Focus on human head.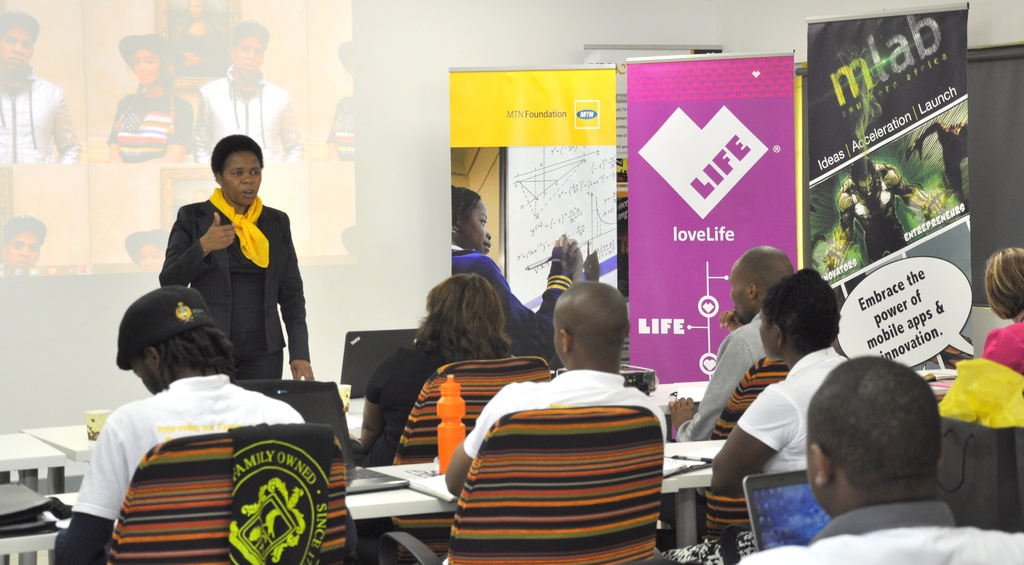
Focused at 206, 134, 263, 209.
